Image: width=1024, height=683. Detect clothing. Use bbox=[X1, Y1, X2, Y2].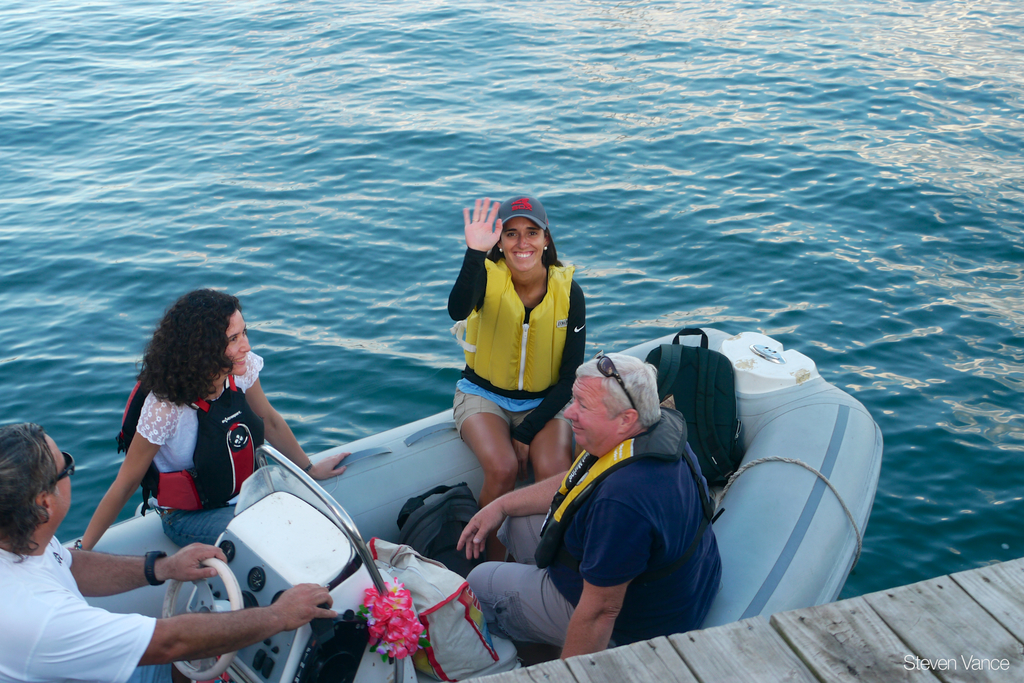
bbox=[0, 530, 170, 682].
